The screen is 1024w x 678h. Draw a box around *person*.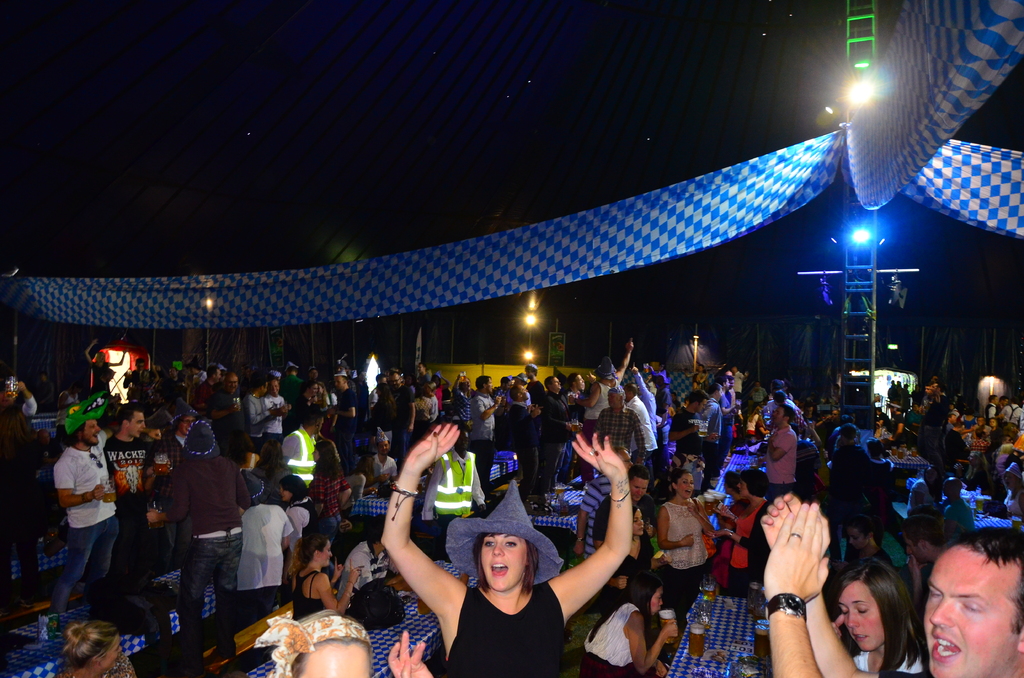
region(651, 469, 717, 631).
